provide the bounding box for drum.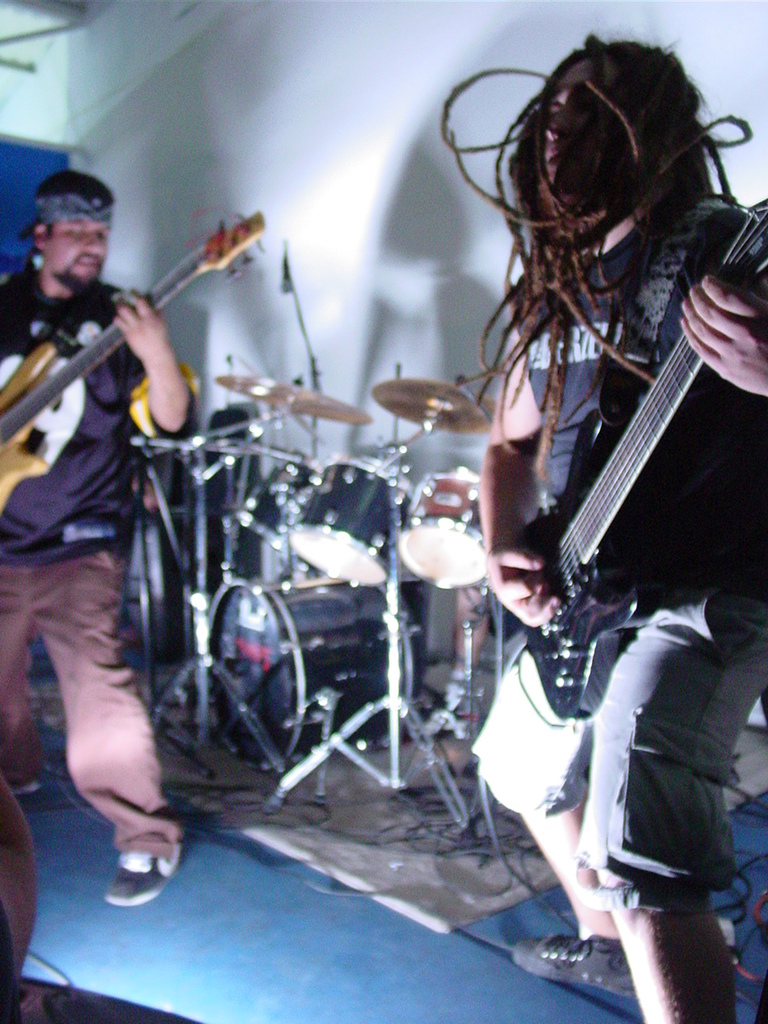
283 456 409 587.
